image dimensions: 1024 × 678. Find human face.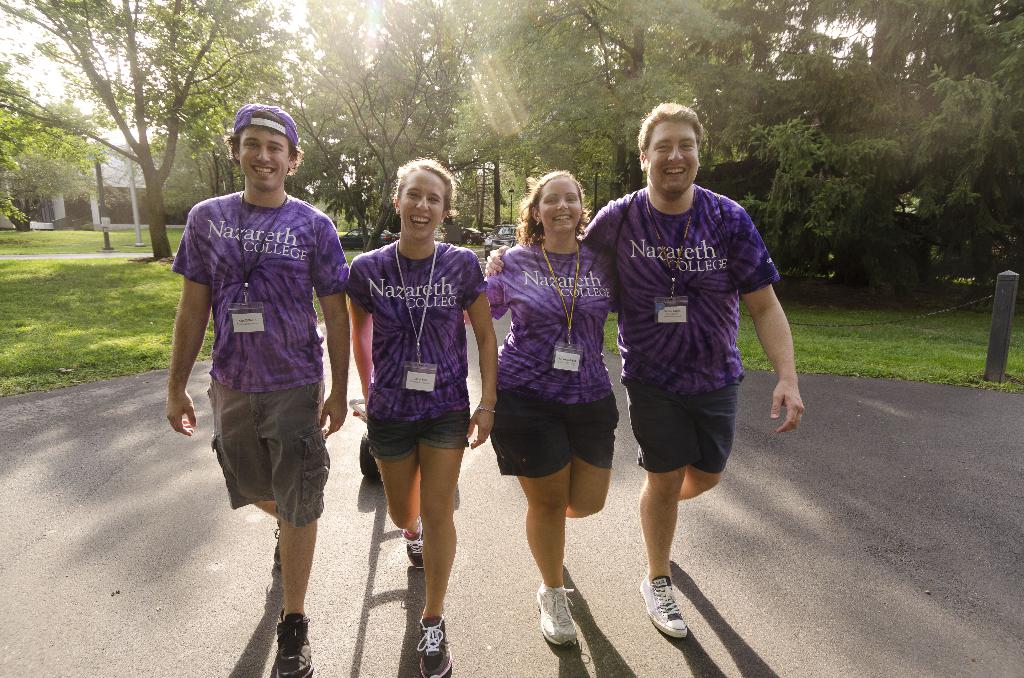
bbox=(394, 167, 452, 236).
